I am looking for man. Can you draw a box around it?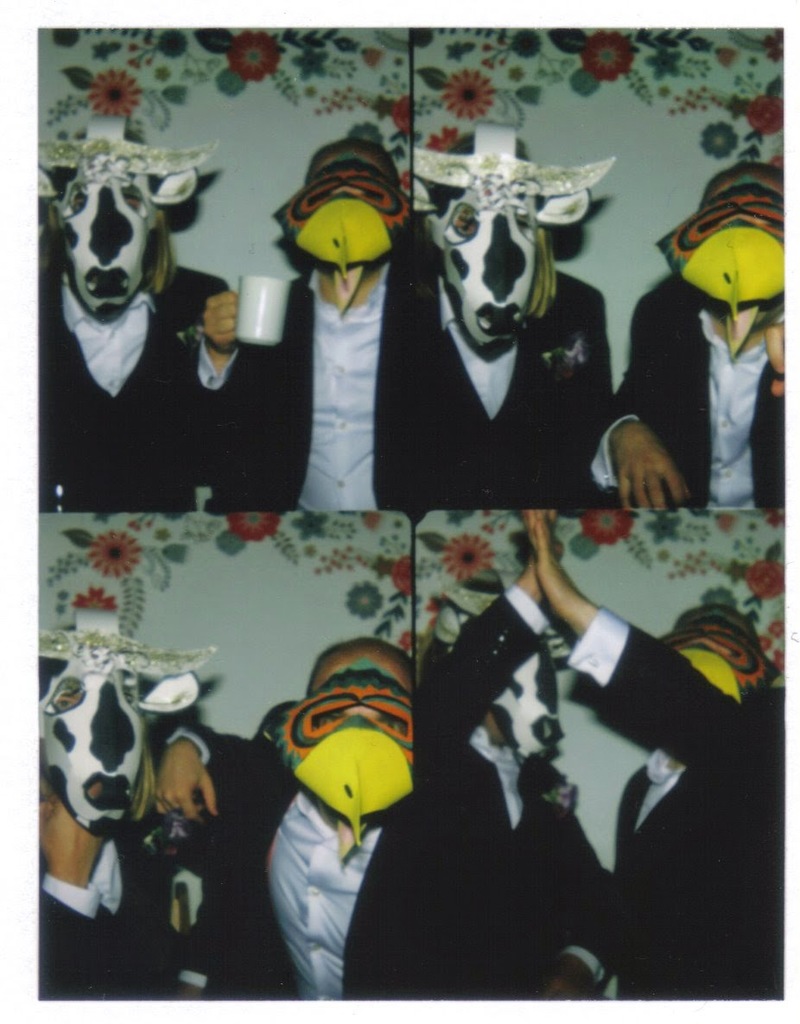
Sure, the bounding box is [left=20, top=641, right=206, bottom=989].
